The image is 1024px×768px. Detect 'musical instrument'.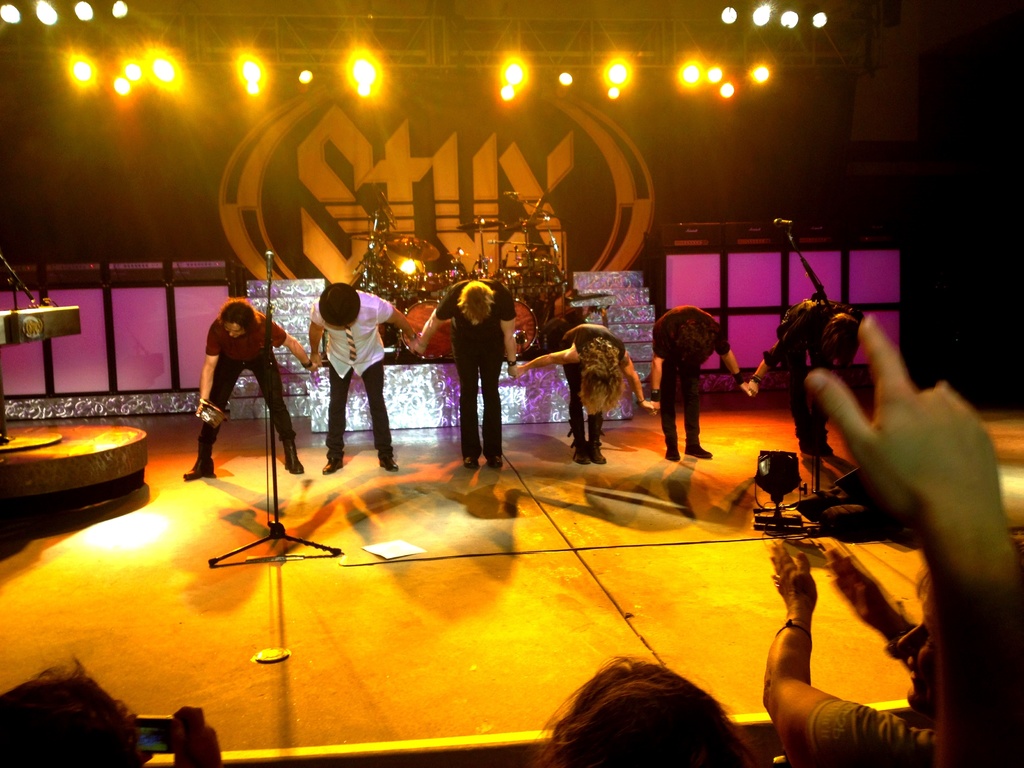
Detection: box=[380, 230, 440, 268].
